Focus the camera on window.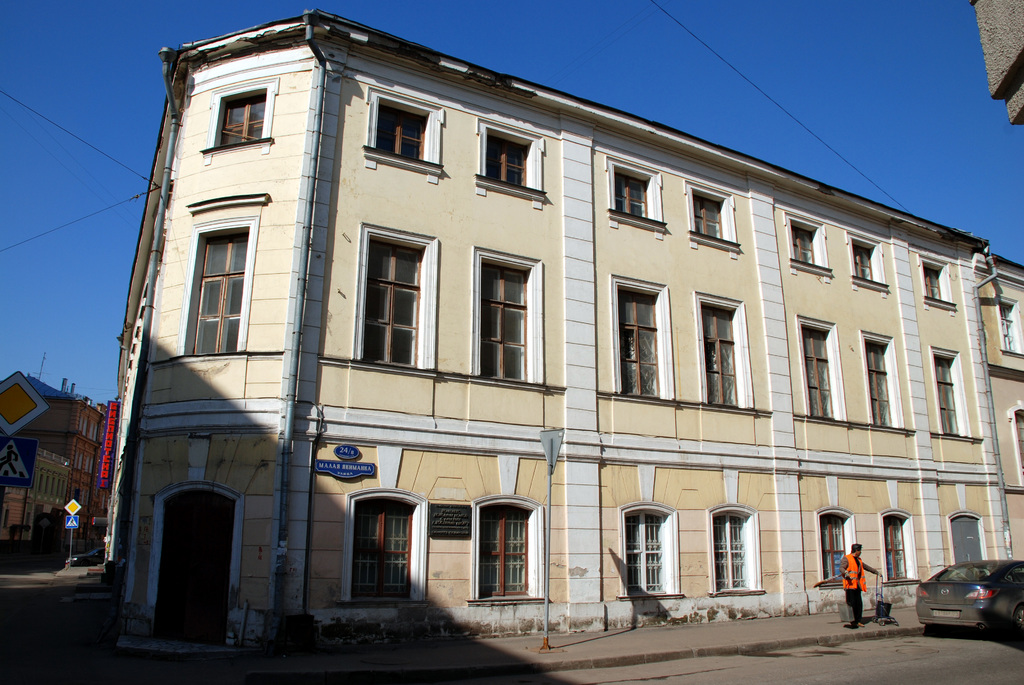
Focus region: <bbox>700, 308, 740, 409</bbox>.
